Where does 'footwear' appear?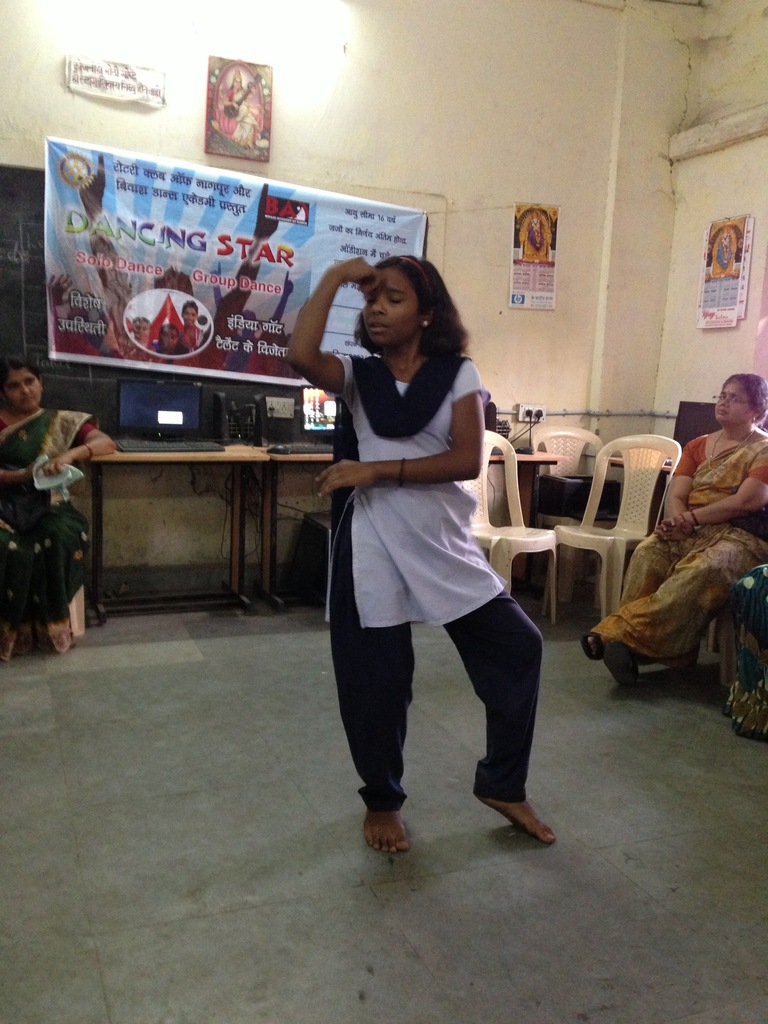
Appears at locate(575, 624, 603, 662).
